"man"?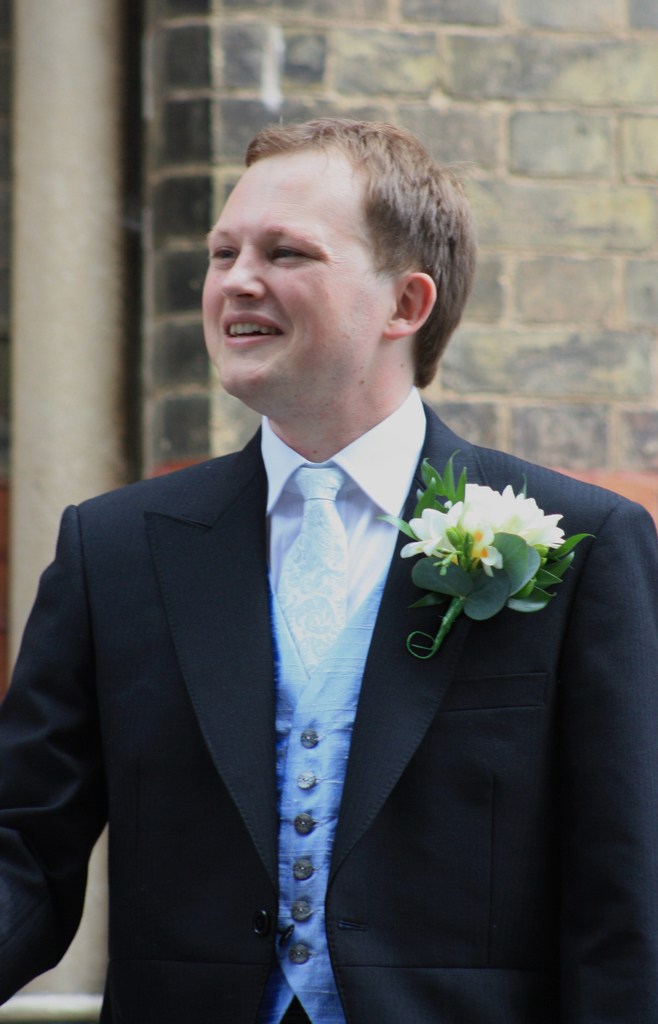
[0, 109, 657, 1023]
